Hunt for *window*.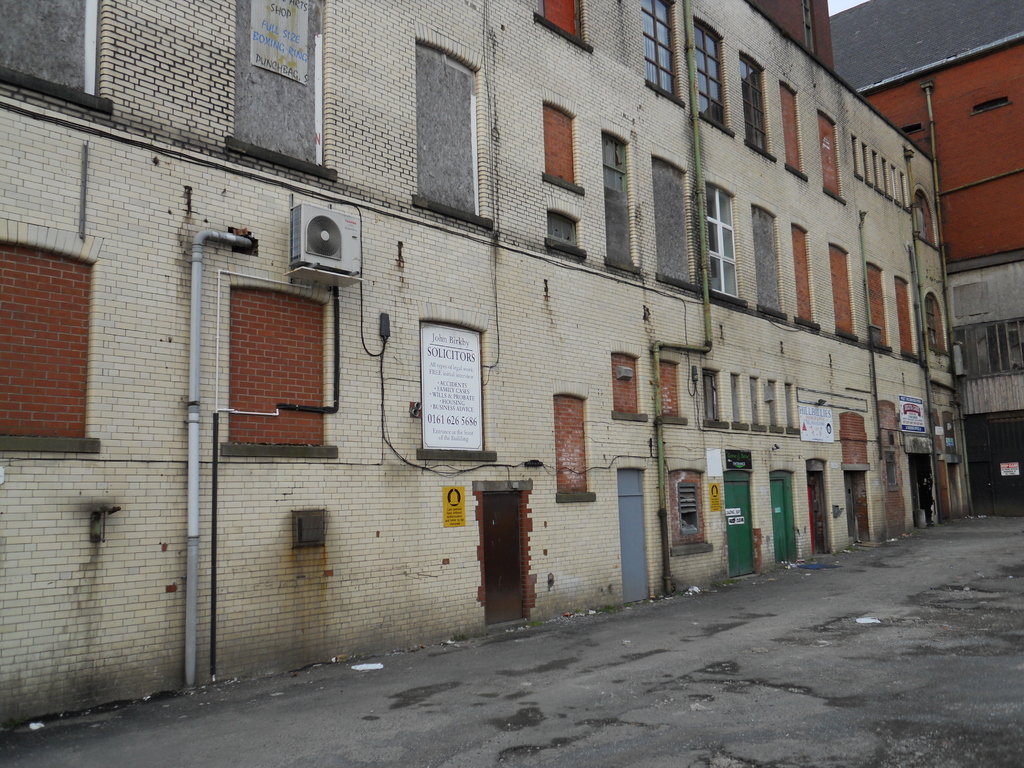
Hunted down at <bbox>706, 186, 740, 292</bbox>.
